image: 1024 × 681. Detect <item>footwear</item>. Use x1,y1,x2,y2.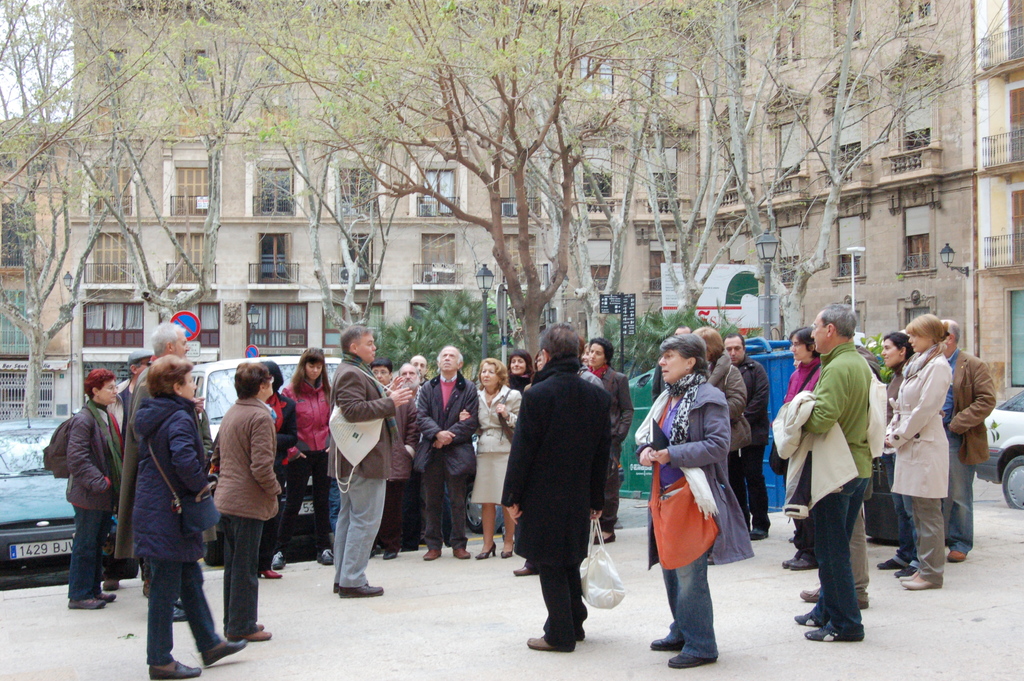
423,545,444,561.
